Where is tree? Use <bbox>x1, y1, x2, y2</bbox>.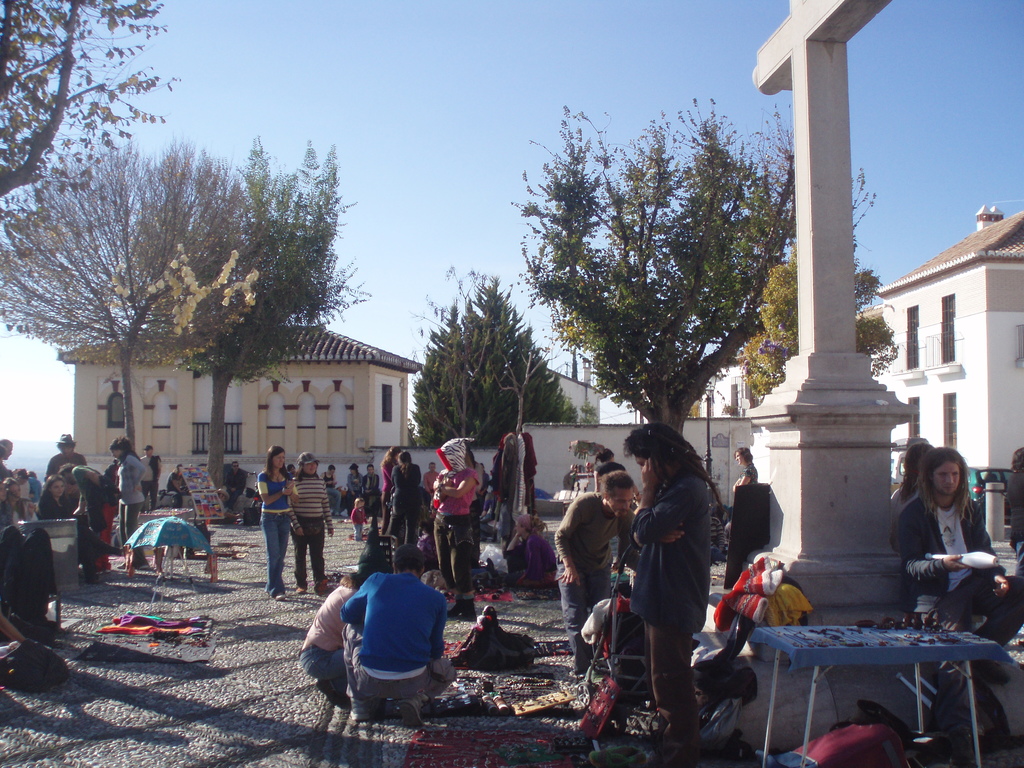
<bbox>504, 102, 814, 472</bbox>.
